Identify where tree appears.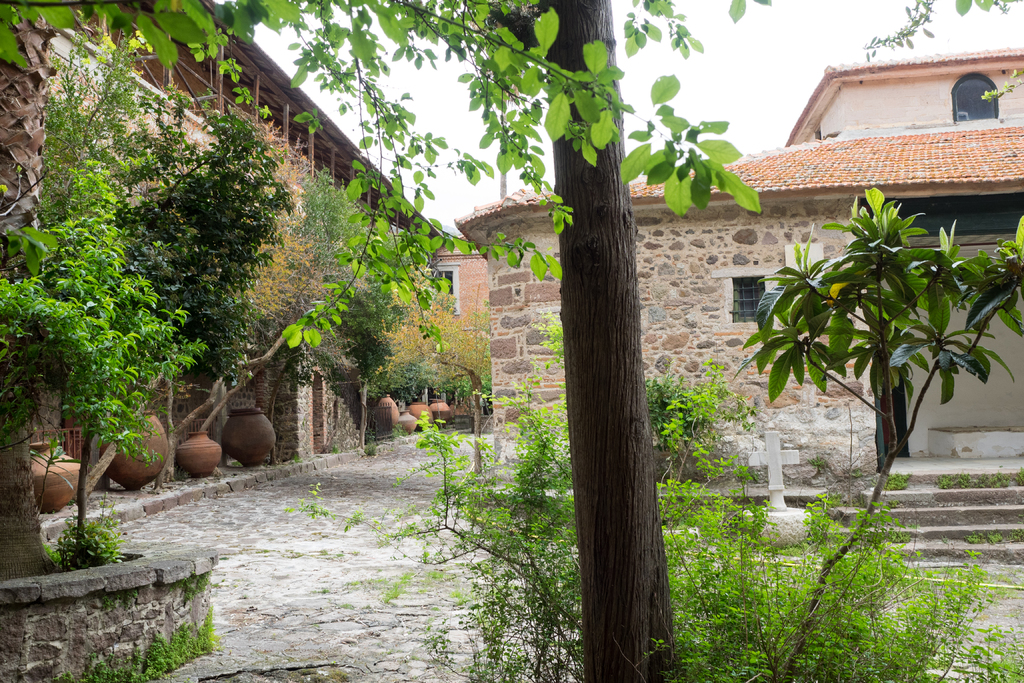
Appears at {"left": 0, "top": 0, "right": 770, "bottom": 682}.
